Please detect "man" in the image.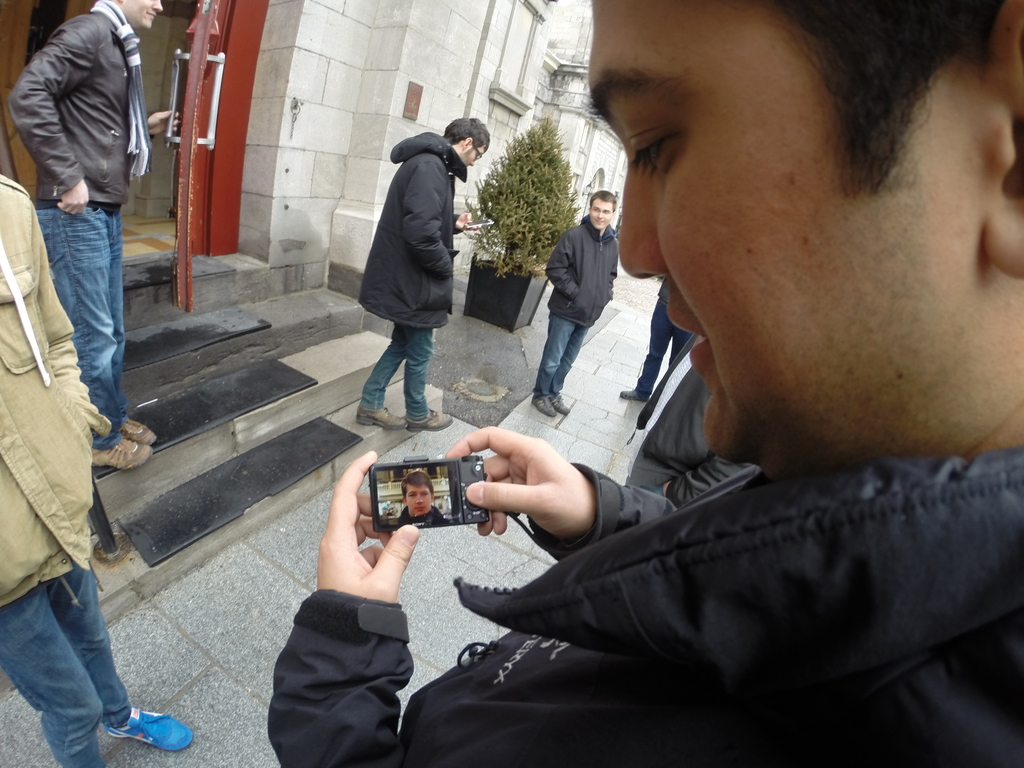
bbox(6, 0, 175, 472).
